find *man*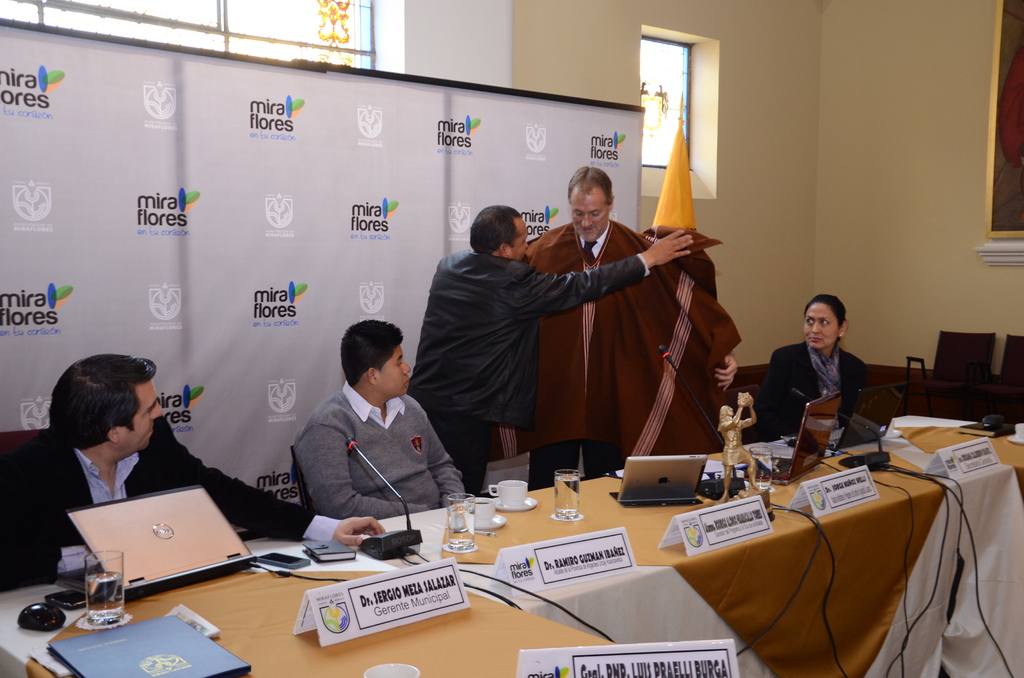
<box>0,351,388,592</box>
